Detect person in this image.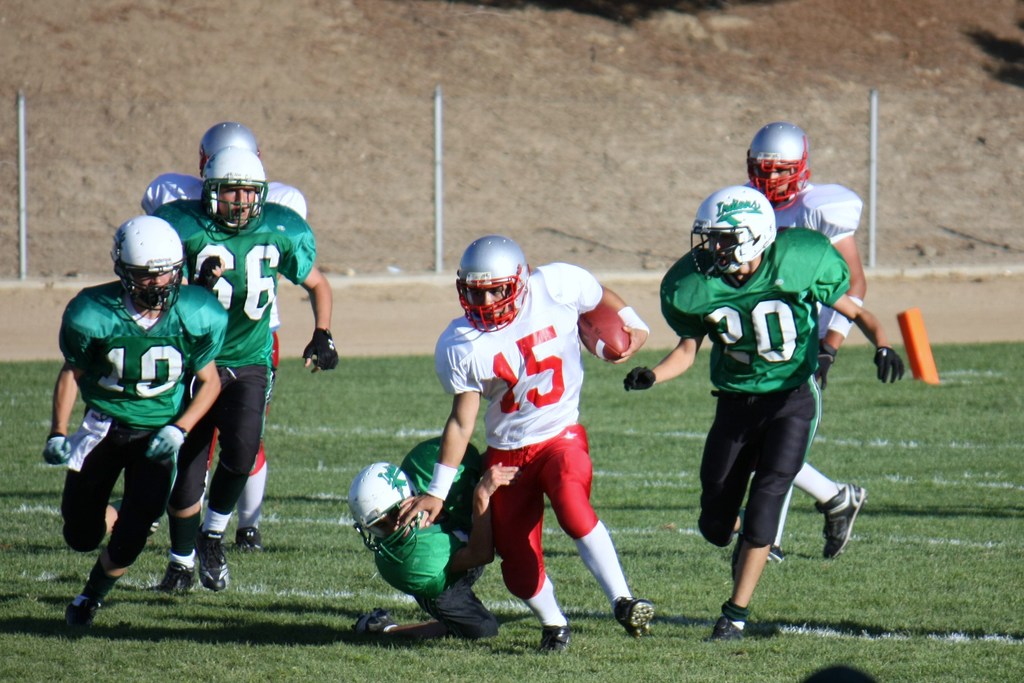
Detection: Rect(154, 147, 337, 593).
